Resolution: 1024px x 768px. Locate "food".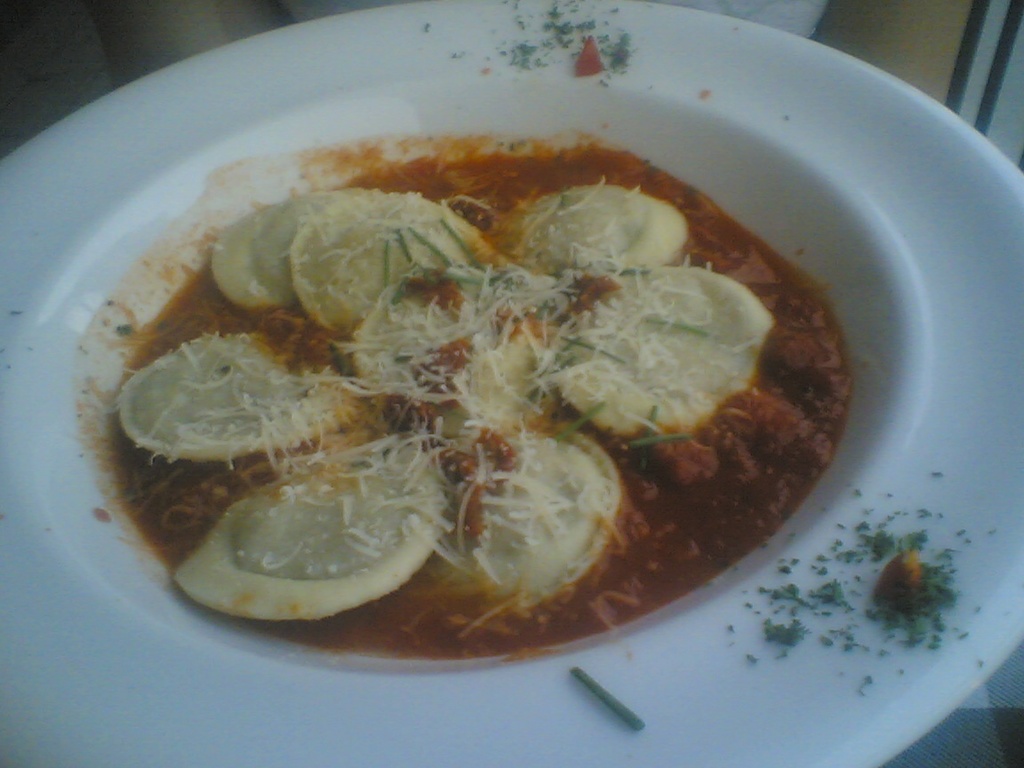
bbox(76, 136, 857, 658).
